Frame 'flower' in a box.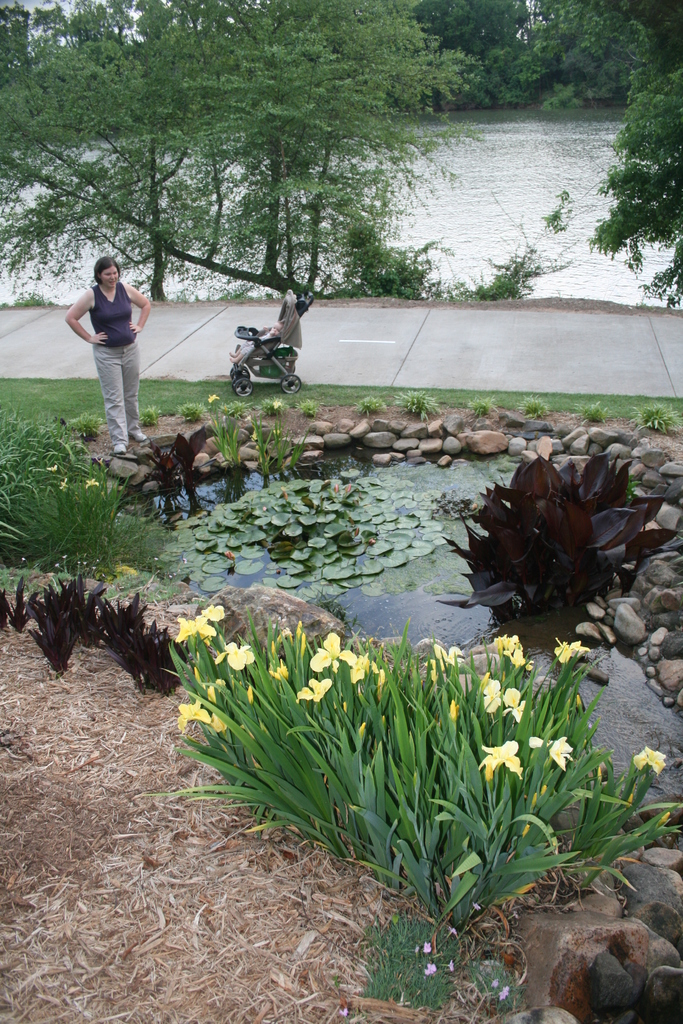
left=245, top=685, right=260, bottom=700.
